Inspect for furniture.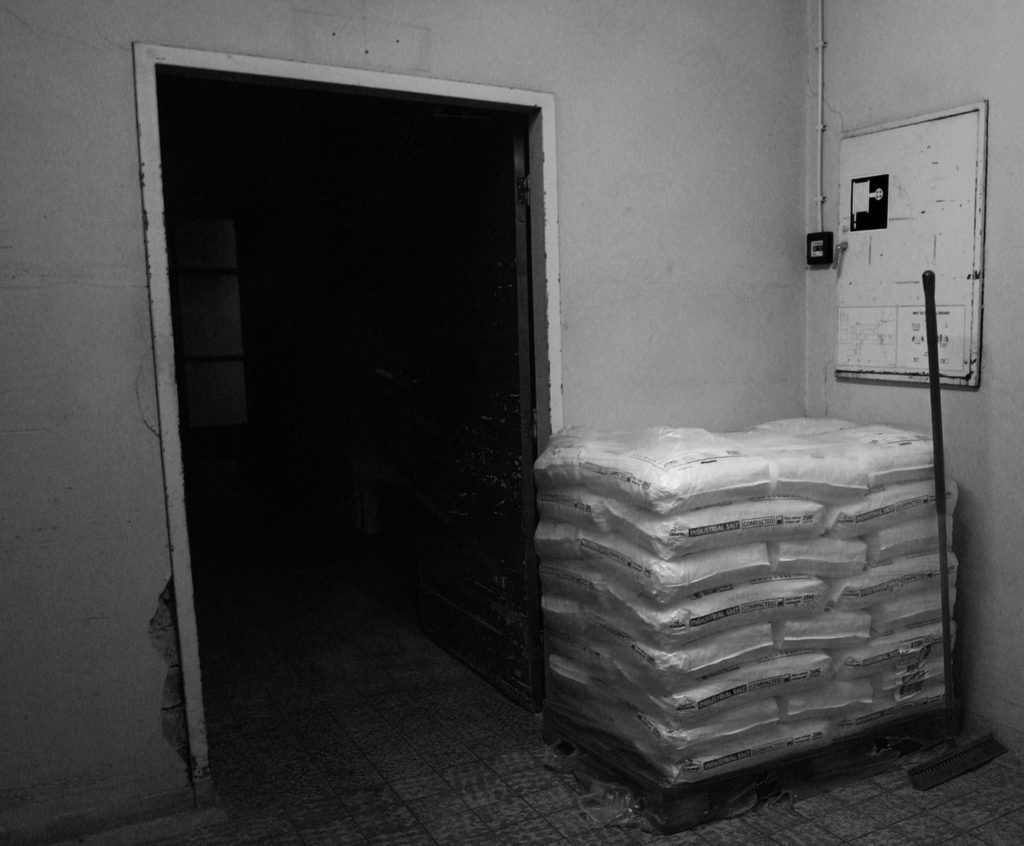
Inspection: rect(543, 703, 953, 824).
